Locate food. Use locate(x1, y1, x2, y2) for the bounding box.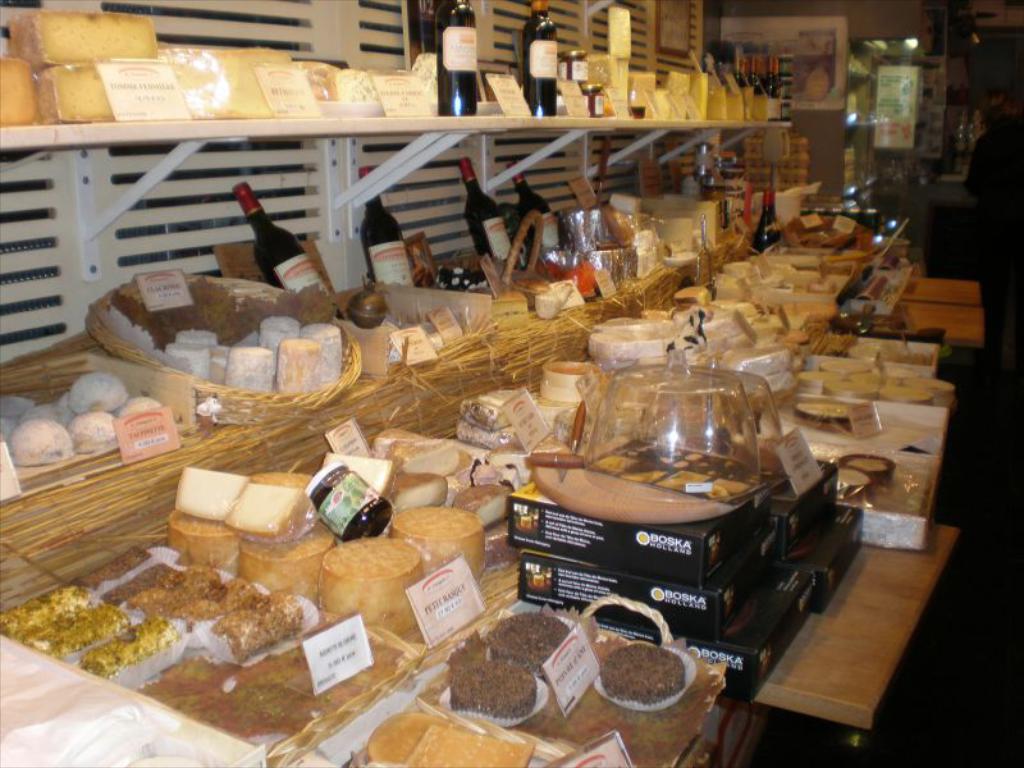
locate(248, 467, 316, 490).
